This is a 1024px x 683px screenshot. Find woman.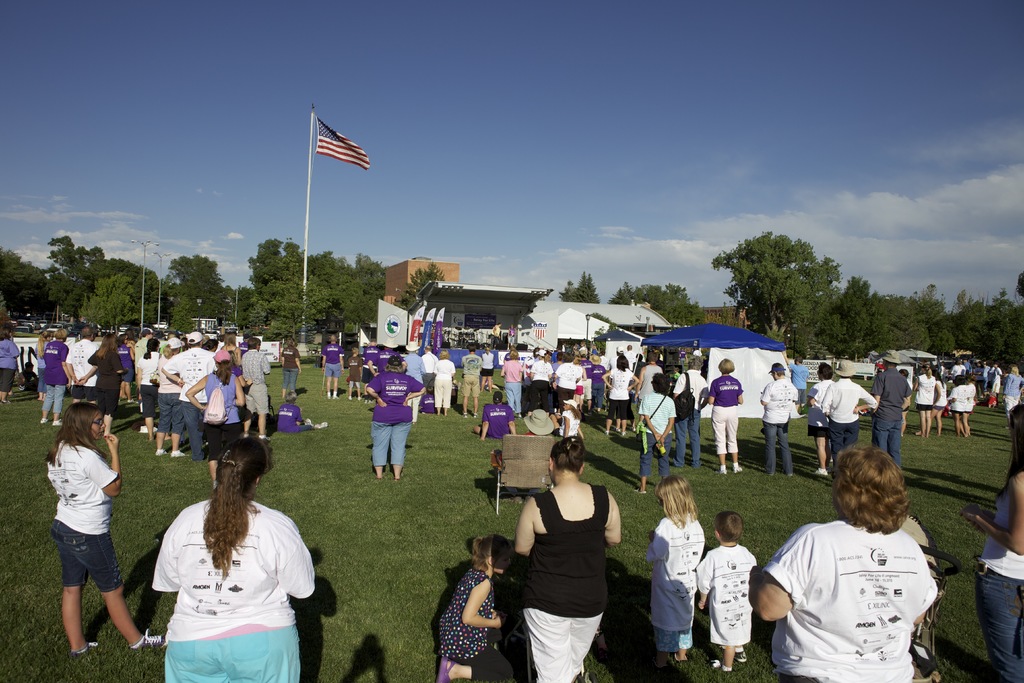
Bounding box: <box>431,350,458,416</box>.
